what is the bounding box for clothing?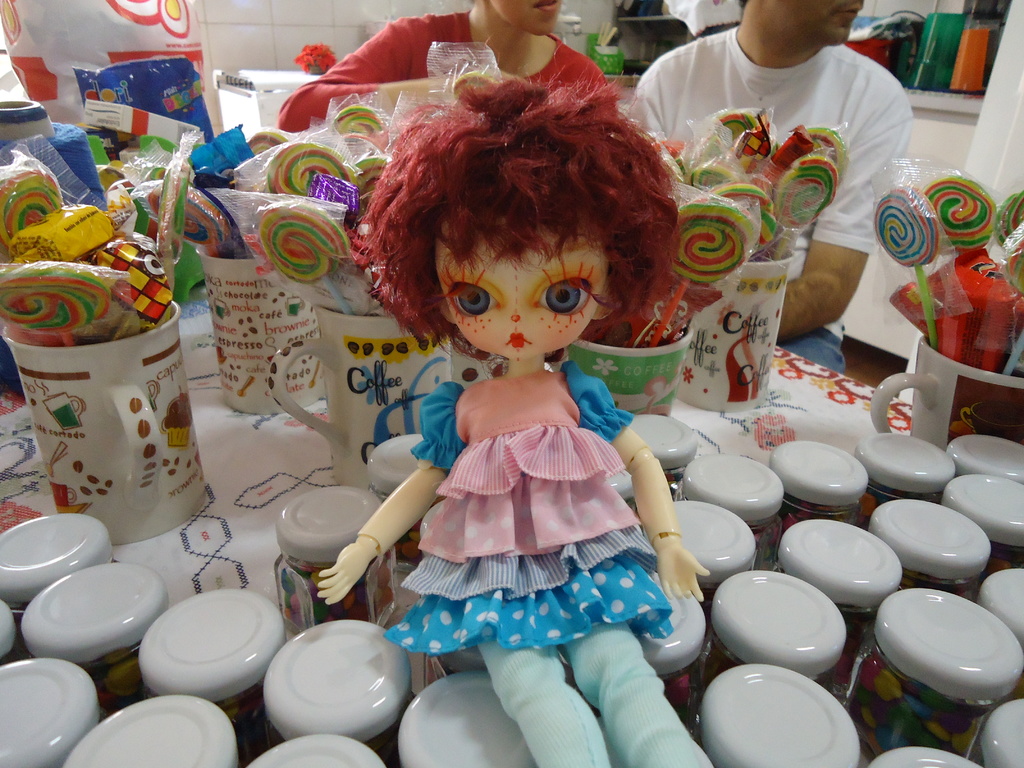
bbox=(628, 26, 909, 374).
